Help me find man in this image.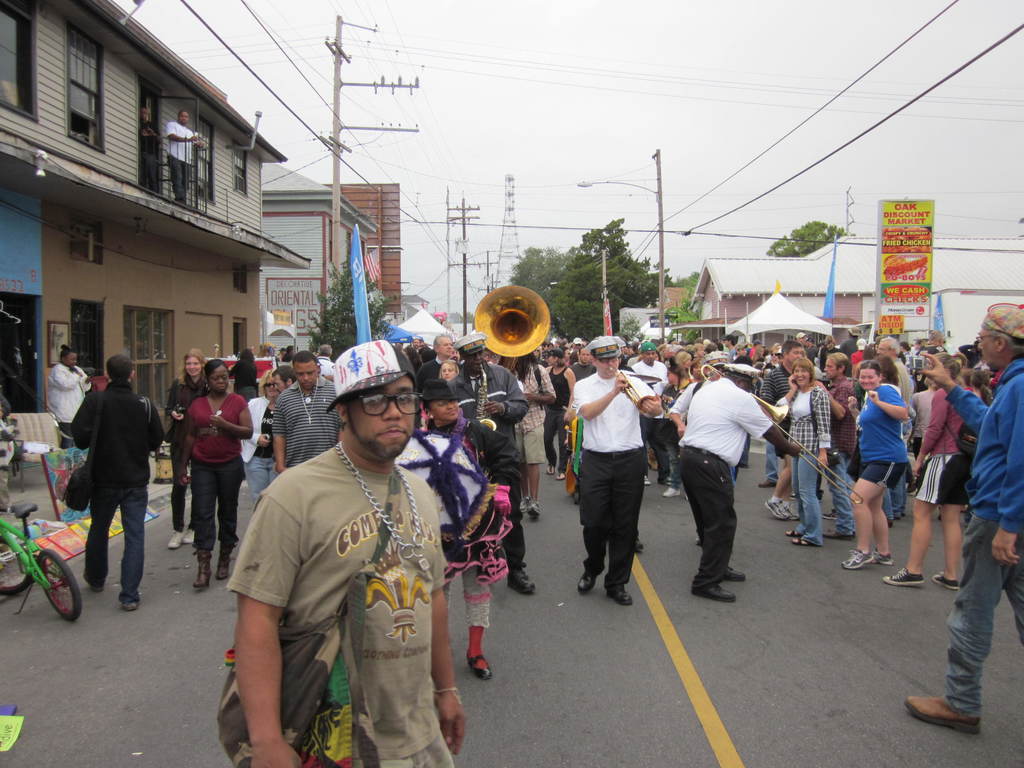
Found it: locate(671, 349, 729, 548).
